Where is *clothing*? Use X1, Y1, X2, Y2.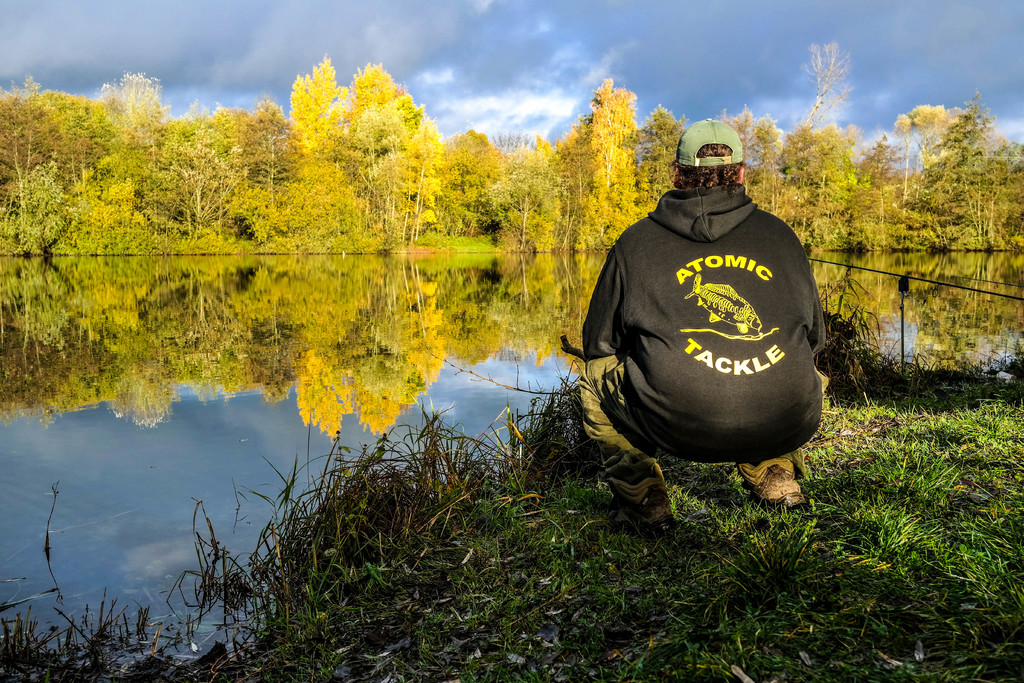
562, 181, 833, 485.
